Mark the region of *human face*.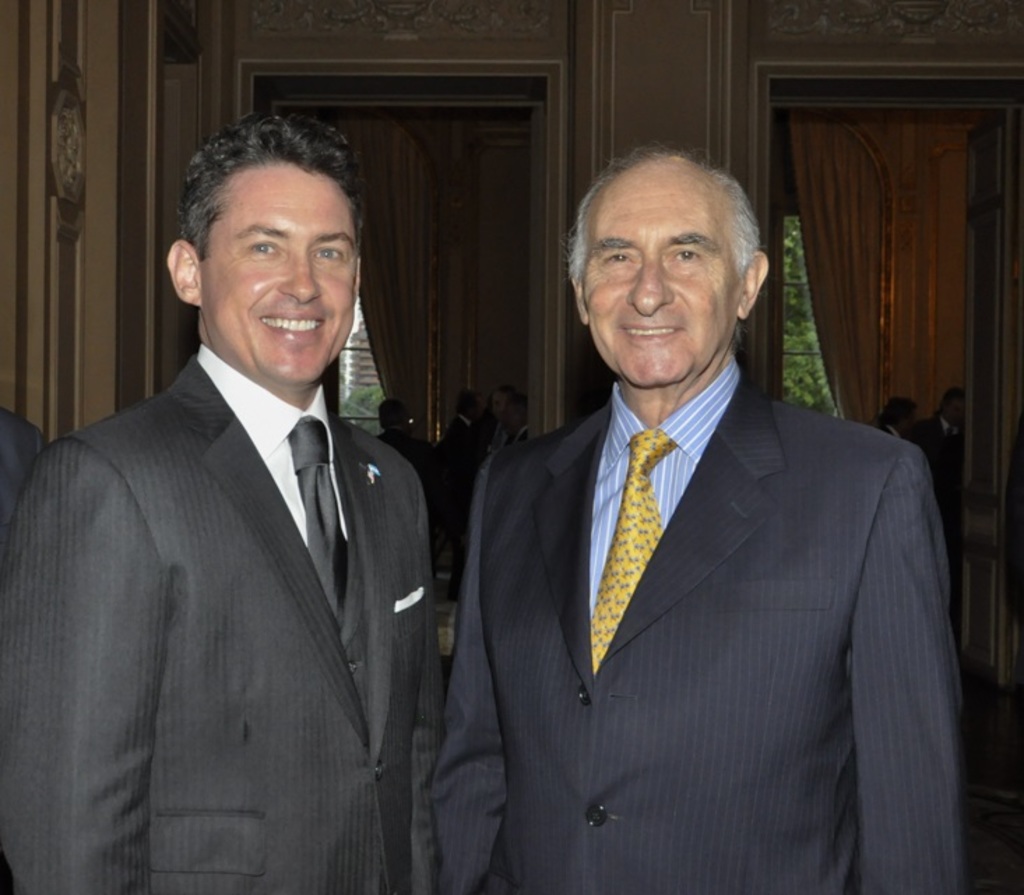
Region: x1=587 y1=197 x2=739 y2=390.
